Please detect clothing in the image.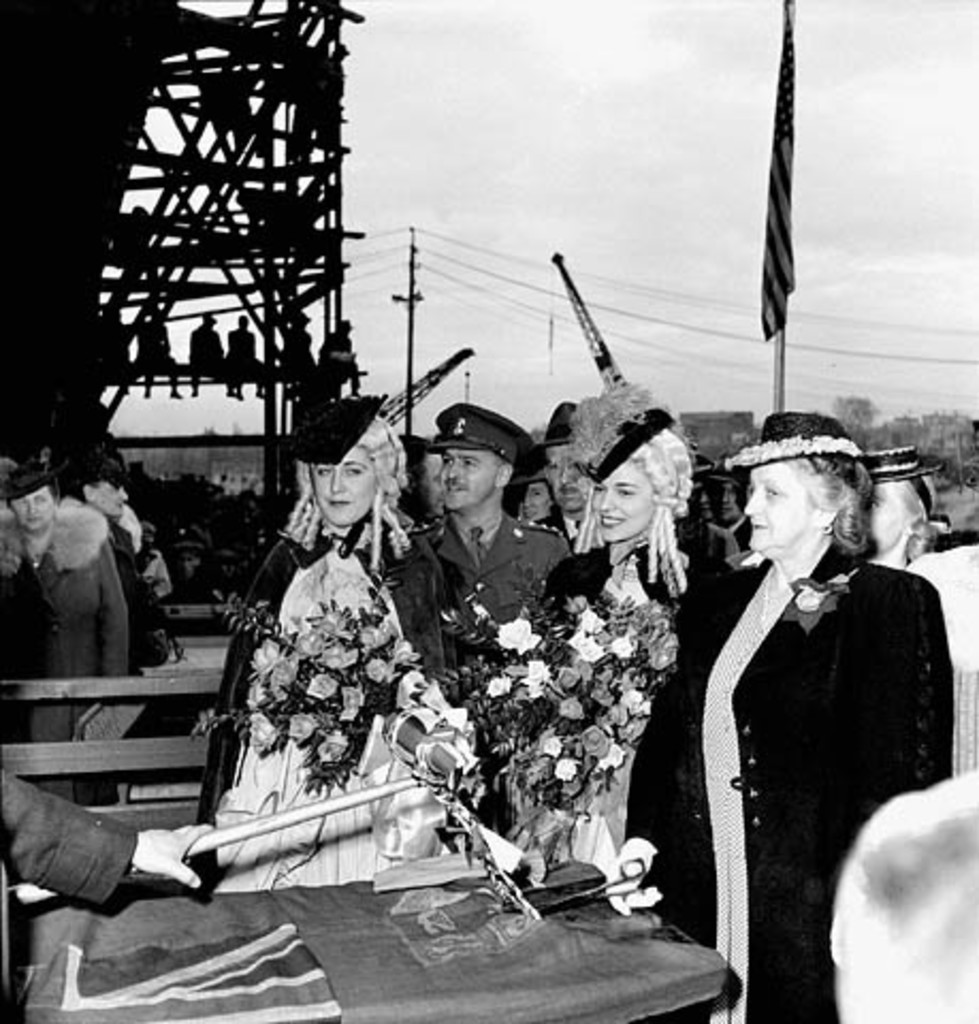
(0, 766, 175, 992).
